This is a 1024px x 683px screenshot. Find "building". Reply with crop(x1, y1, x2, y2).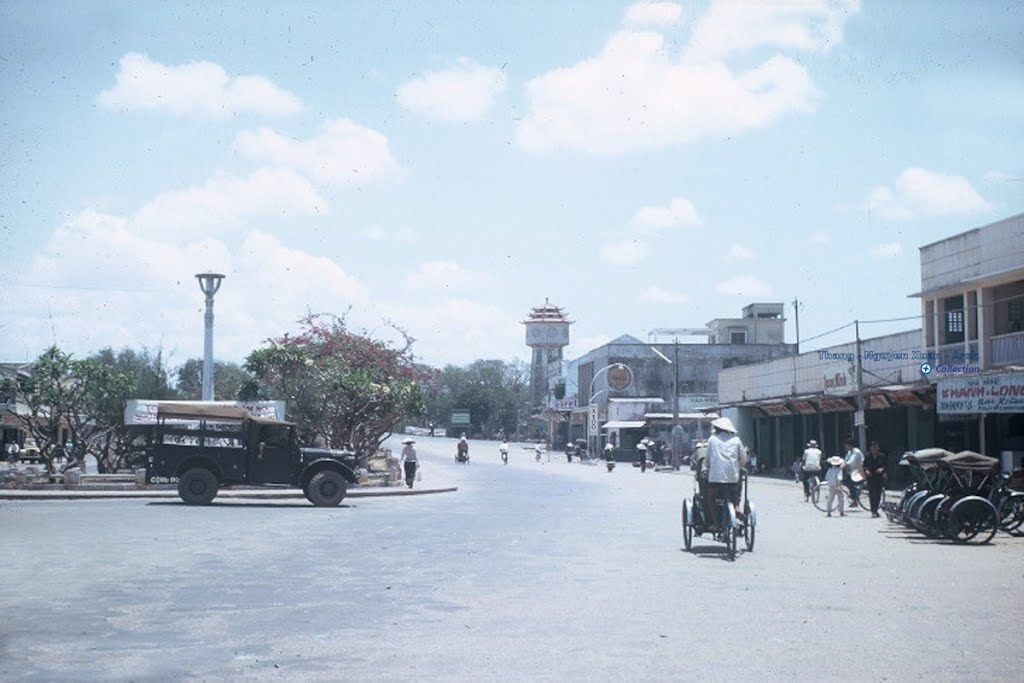
crop(525, 290, 574, 408).
